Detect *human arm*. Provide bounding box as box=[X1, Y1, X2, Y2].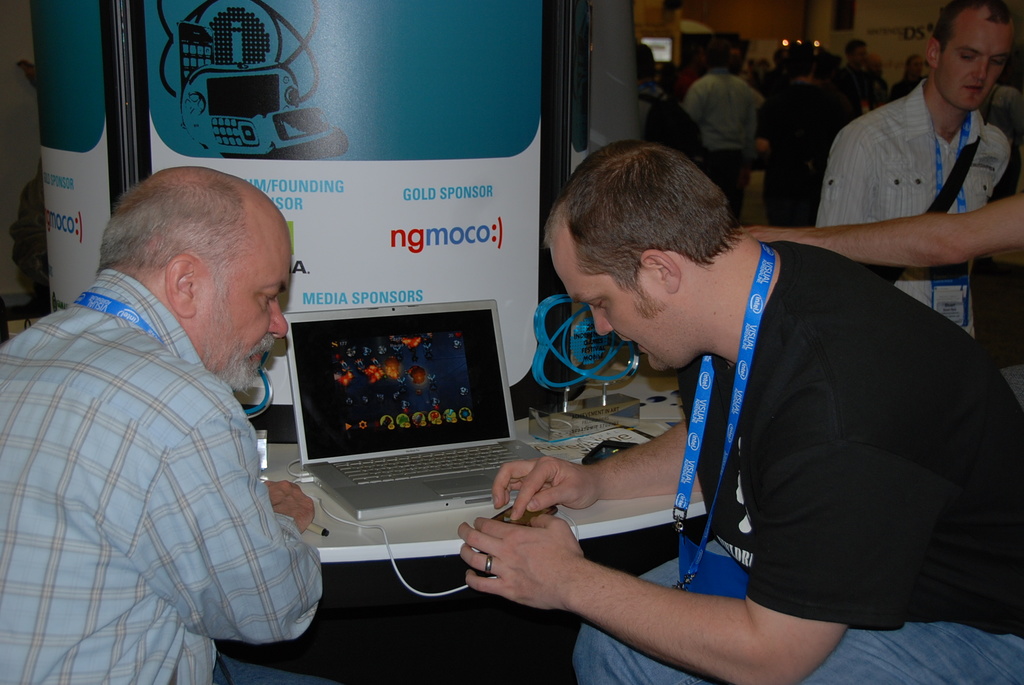
box=[125, 384, 333, 643].
